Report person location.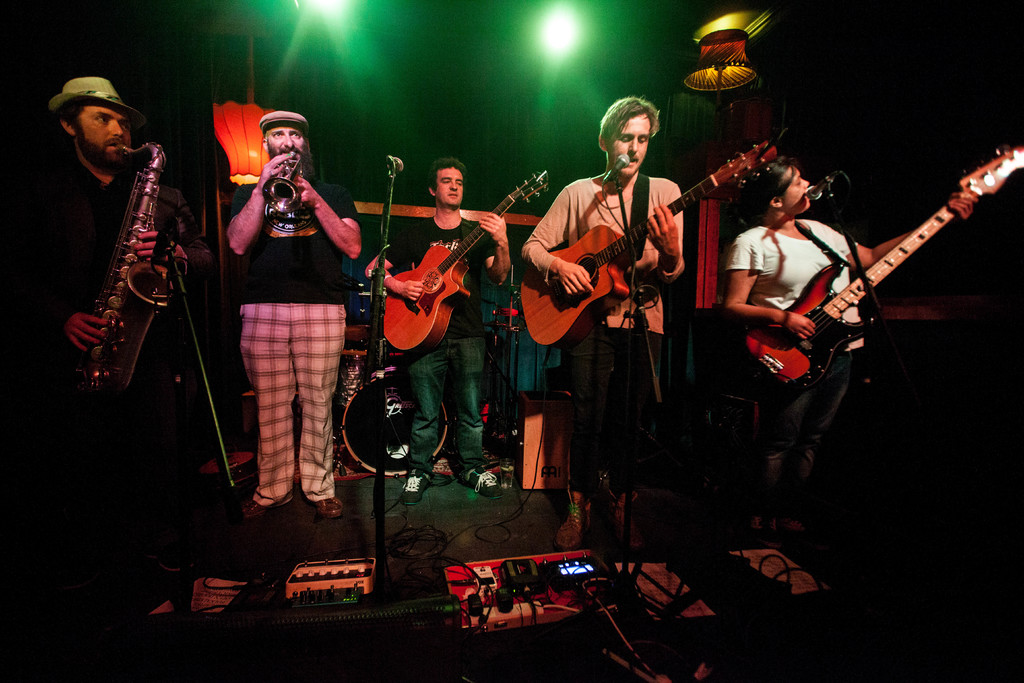
Report: Rect(713, 142, 990, 547).
